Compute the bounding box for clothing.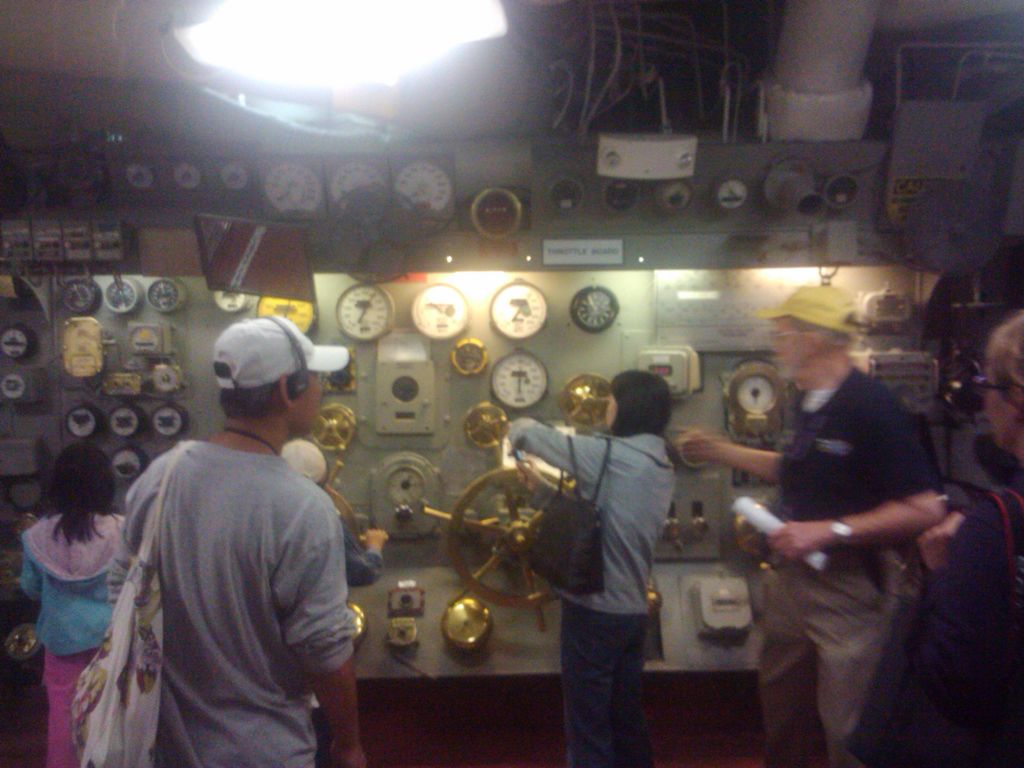
[308,521,385,767].
